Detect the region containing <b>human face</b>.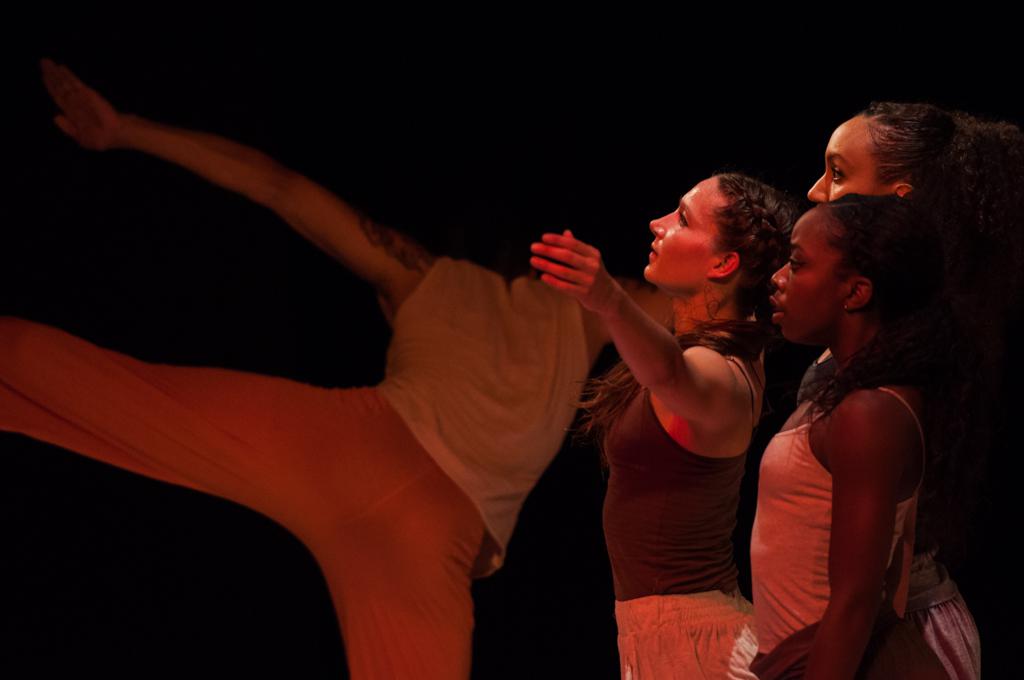
768:202:852:347.
